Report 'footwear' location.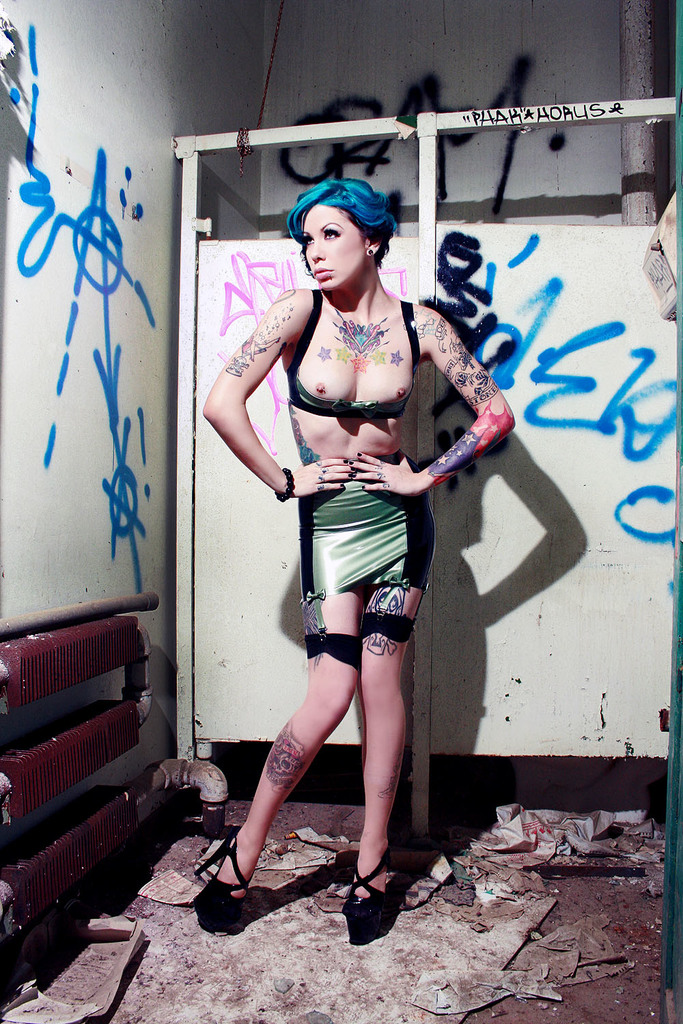
Report: x1=193, y1=833, x2=243, y2=936.
